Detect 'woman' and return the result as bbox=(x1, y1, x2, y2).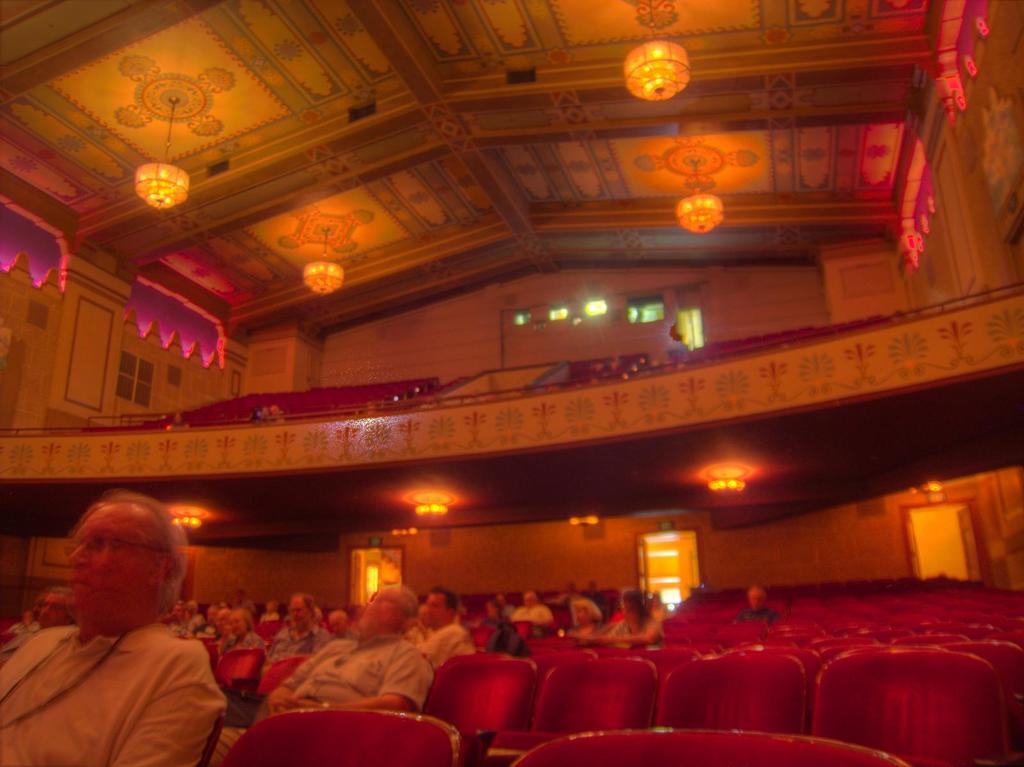
bbox=(481, 600, 513, 621).
